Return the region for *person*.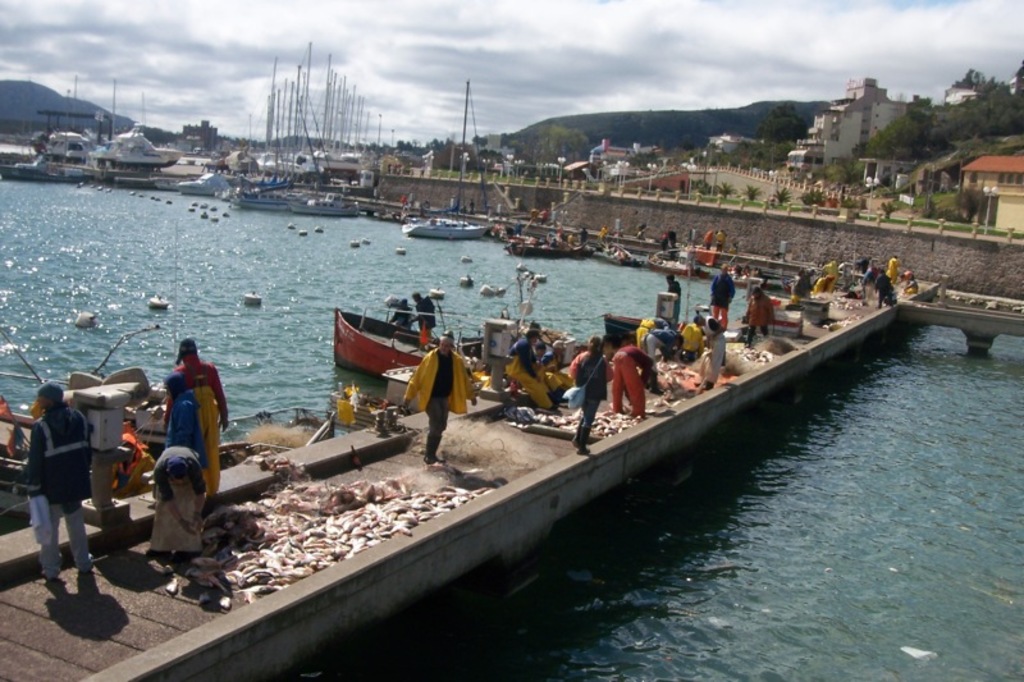
(417,288,433,347).
